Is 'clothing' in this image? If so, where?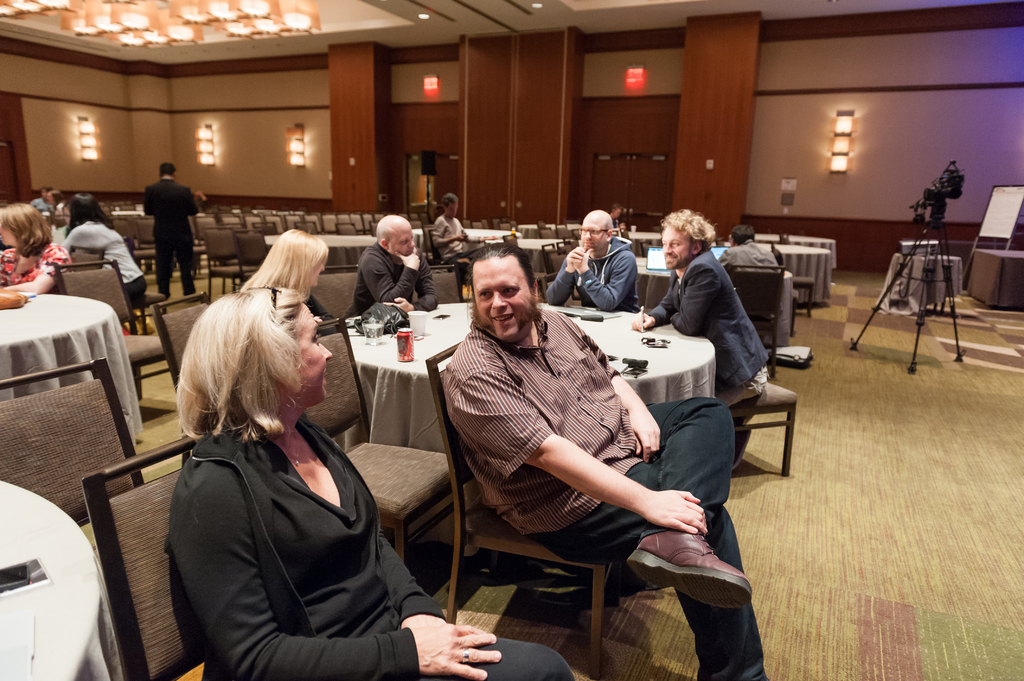
Yes, at bbox(58, 217, 141, 309).
